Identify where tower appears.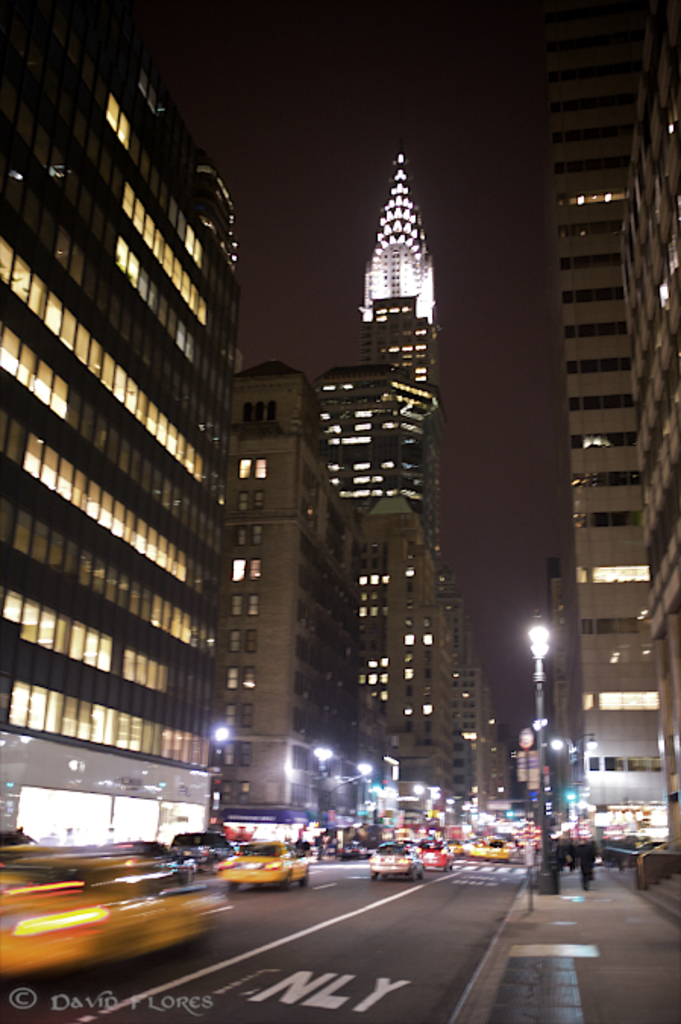
Appears at <region>617, 15, 679, 881</region>.
